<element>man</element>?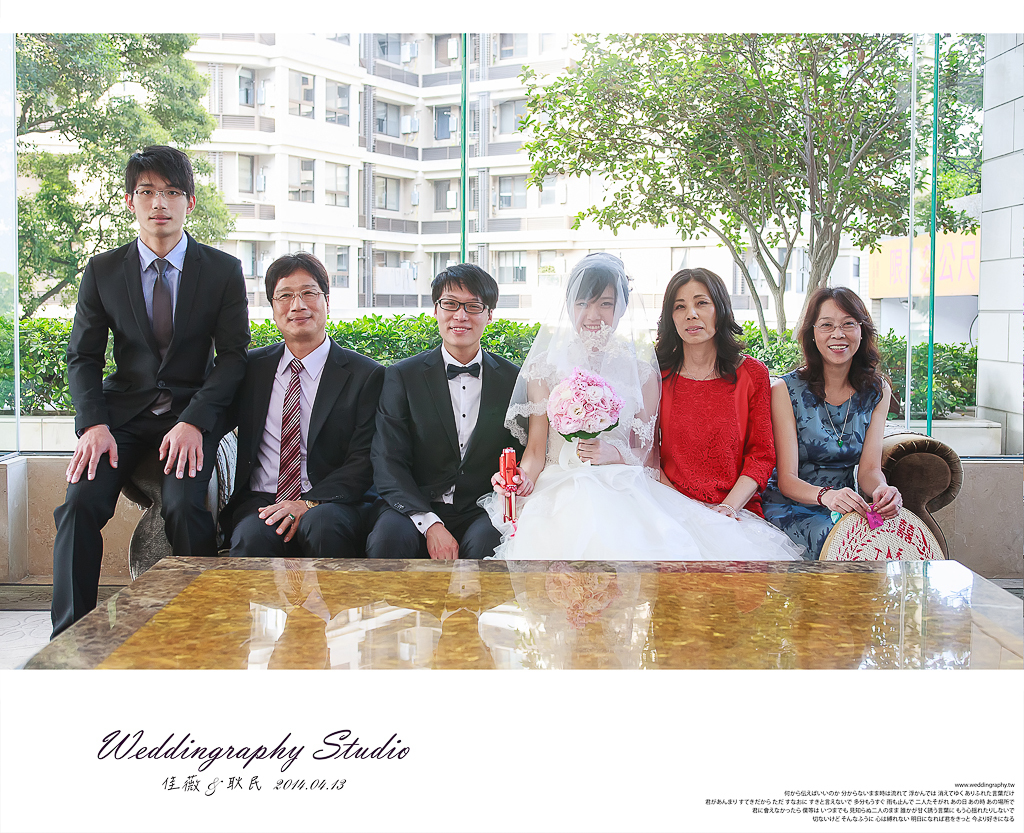
[left=206, top=253, right=392, bottom=553]
